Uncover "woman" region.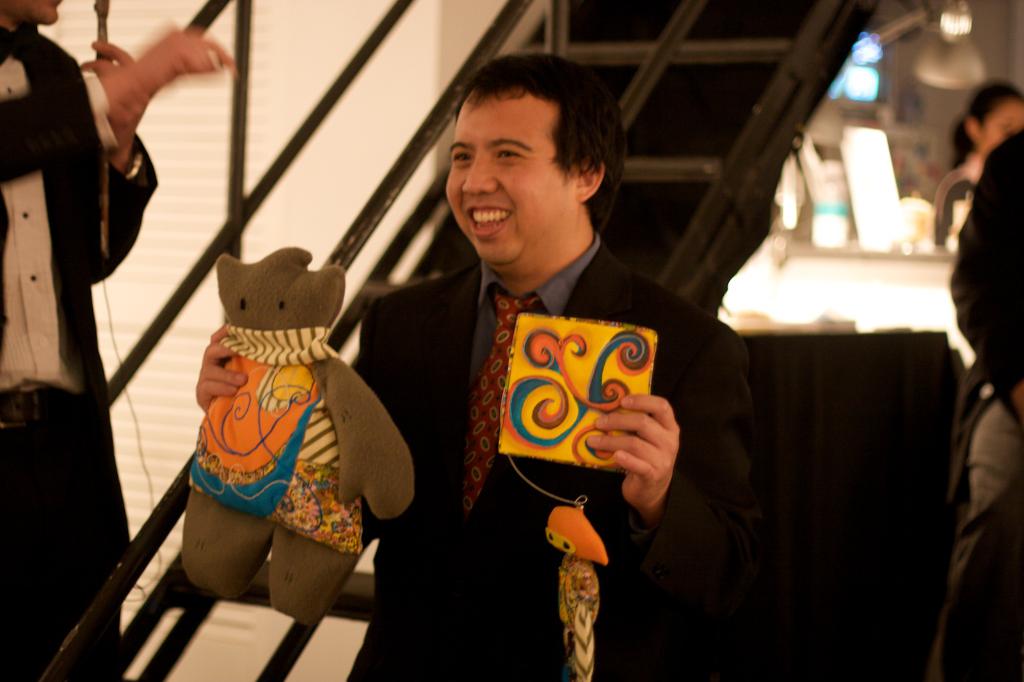
Uncovered: x1=934 y1=77 x2=1023 y2=240.
